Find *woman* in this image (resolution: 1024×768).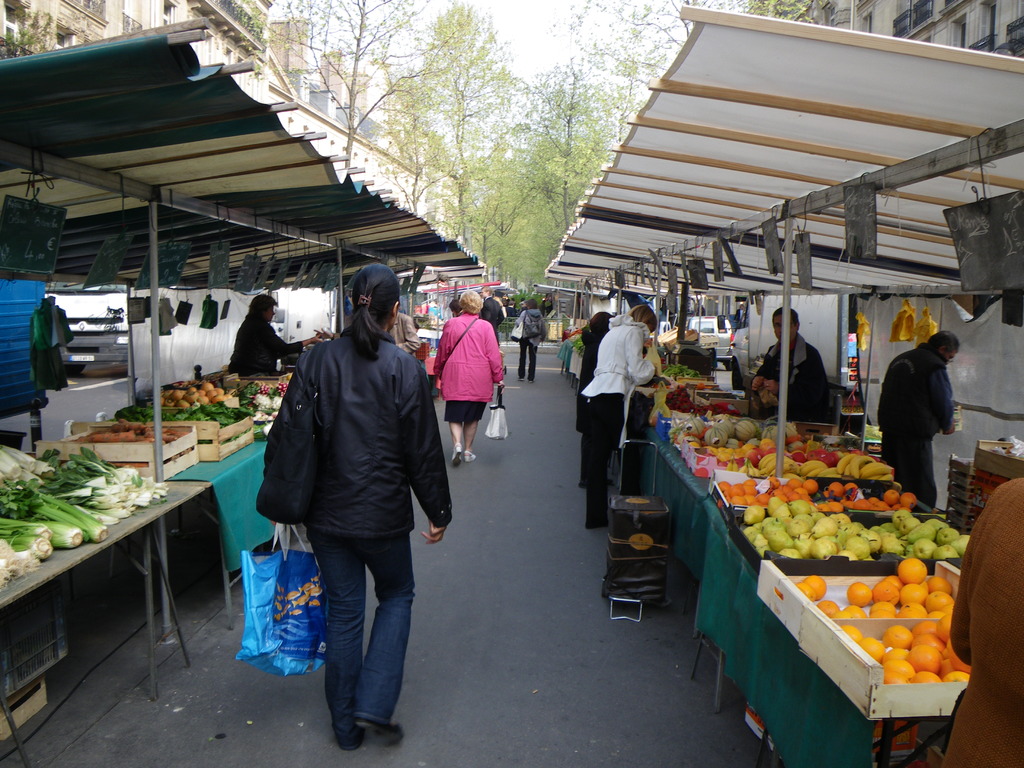
[431, 291, 504, 469].
